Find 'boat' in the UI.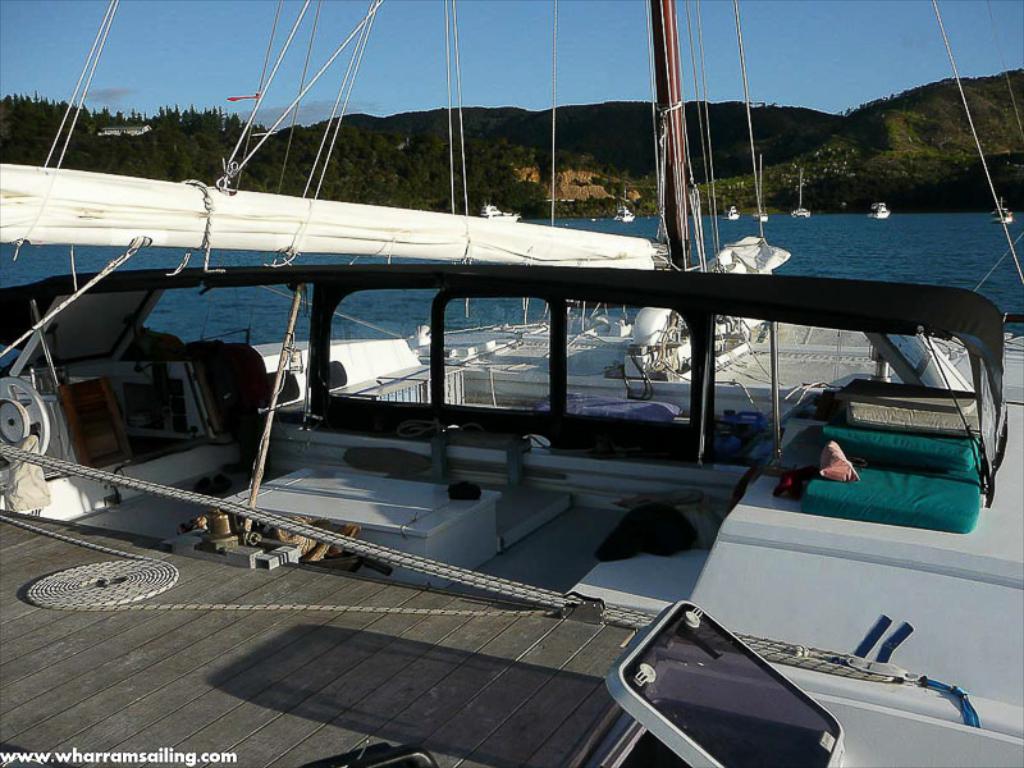
UI element at [614, 201, 635, 223].
